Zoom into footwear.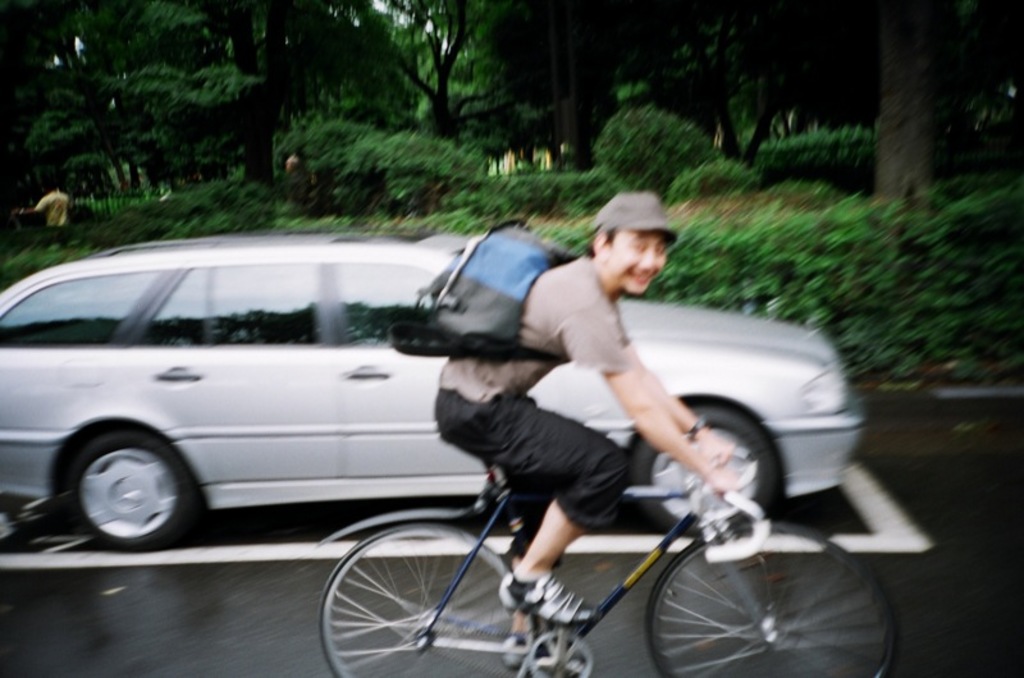
Zoom target: 502, 632, 614, 672.
